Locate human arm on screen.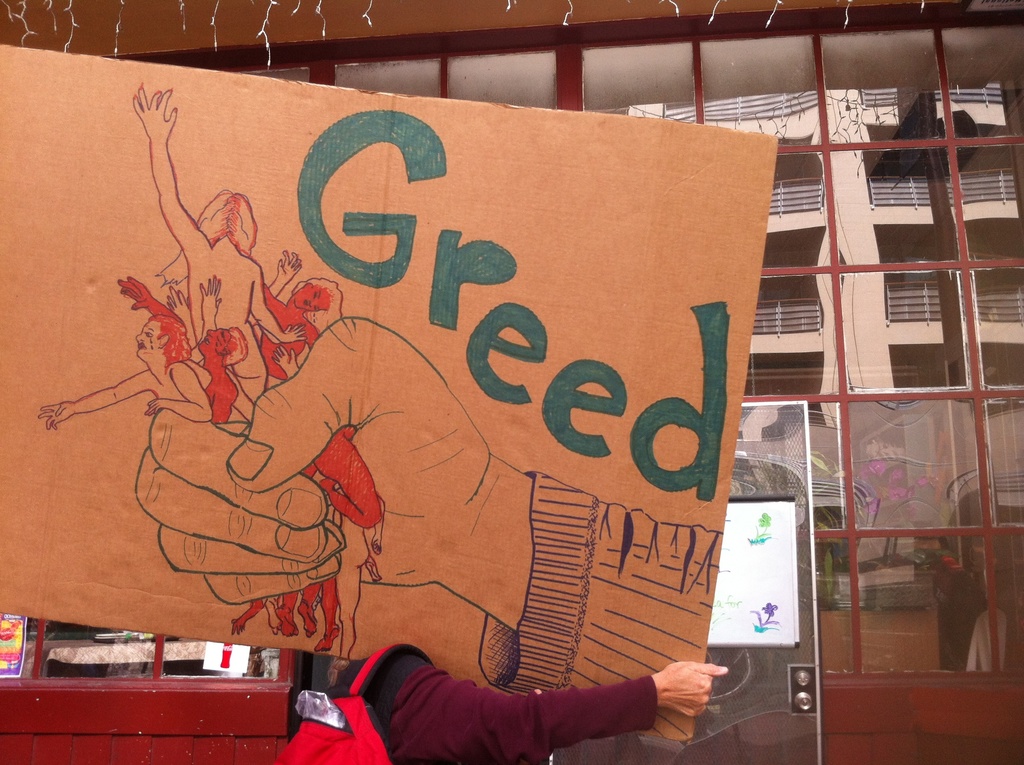
On screen at select_region(259, 251, 301, 301).
